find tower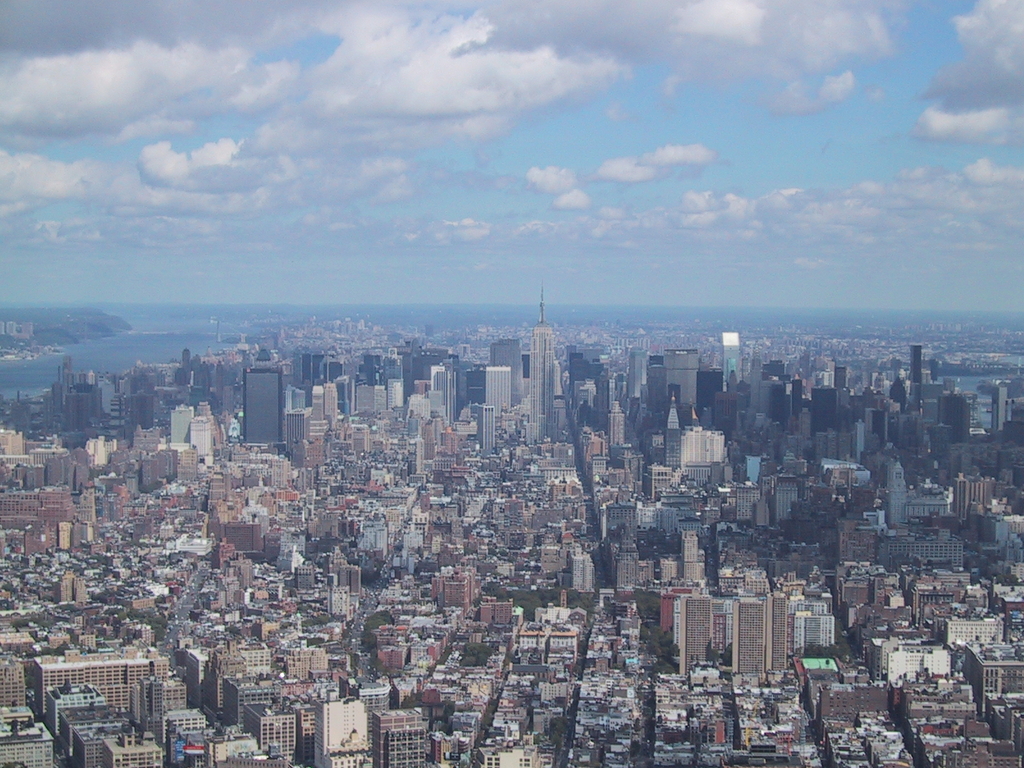
70 721 141 767
